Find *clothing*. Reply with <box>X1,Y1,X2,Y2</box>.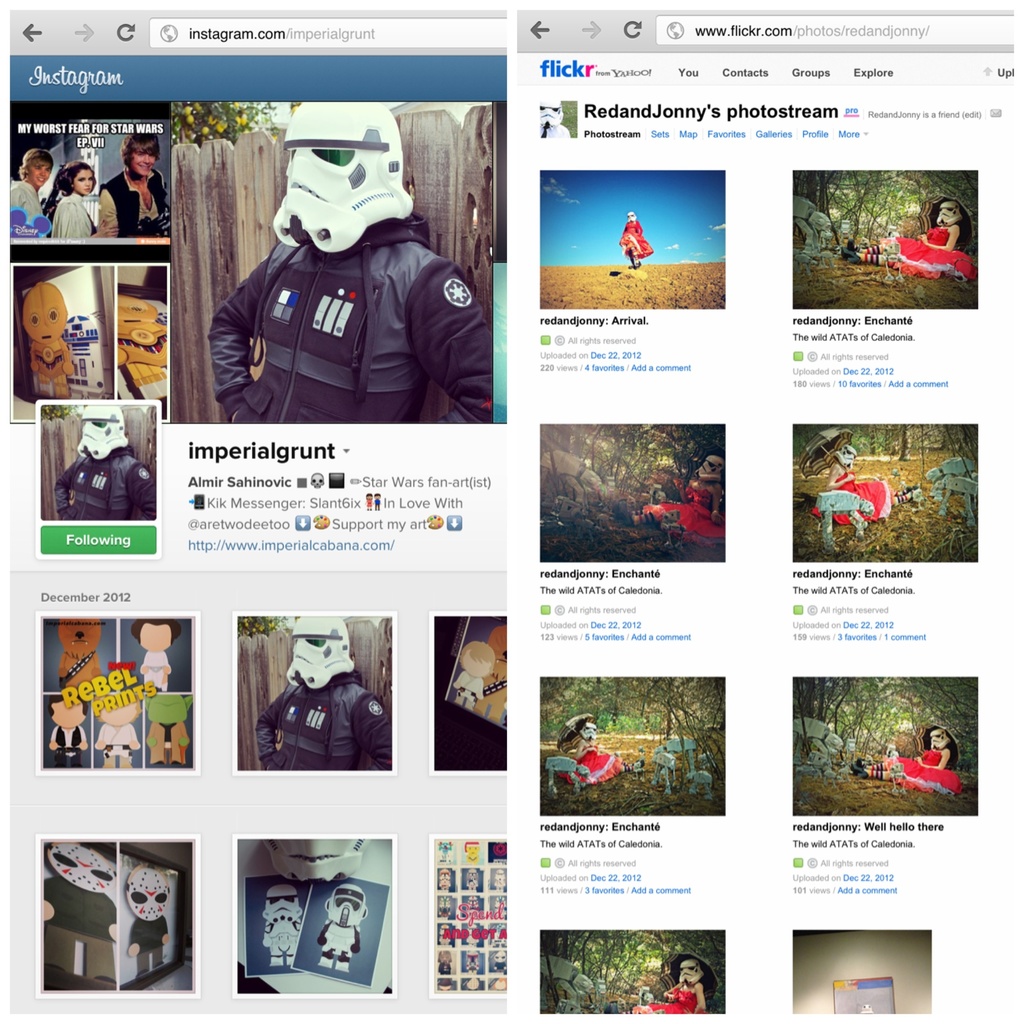
<box>56,190,98,234</box>.
